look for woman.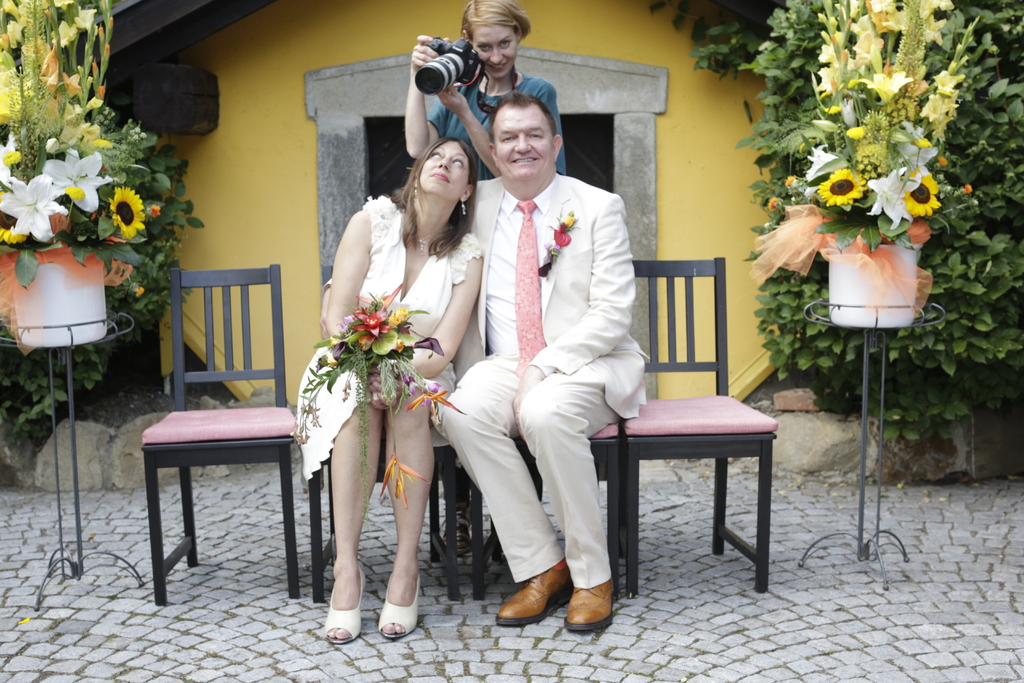
Found: <region>294, 138, 485, 644</region>.
